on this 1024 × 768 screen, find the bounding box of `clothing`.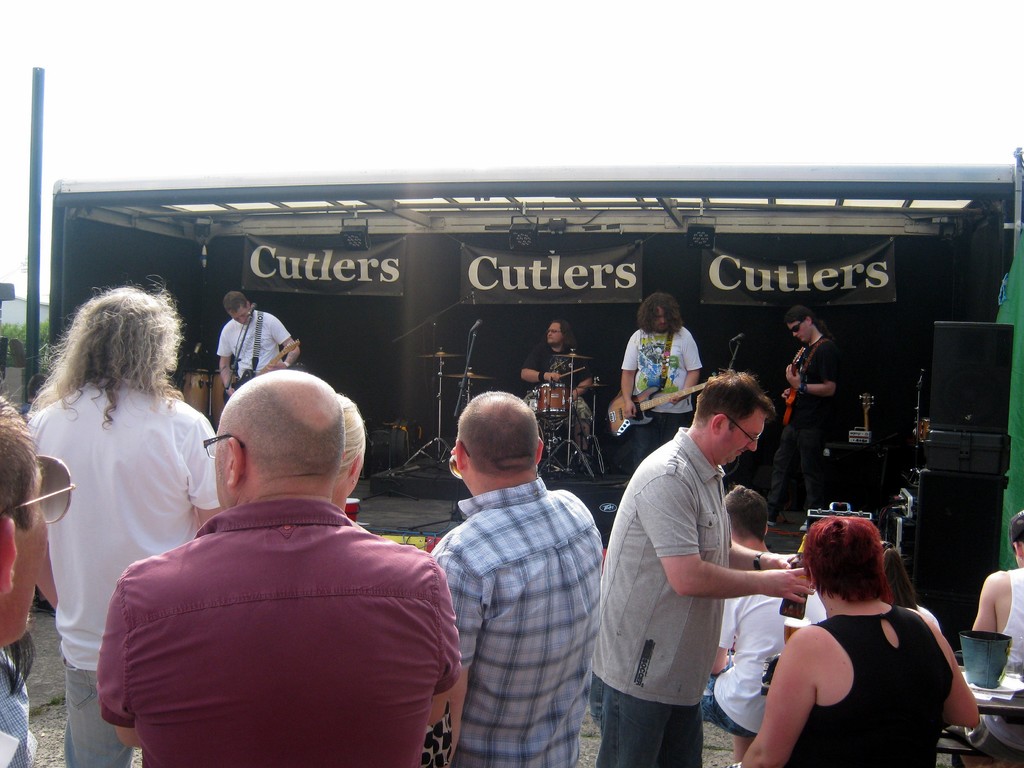
Bounding box: x1=767, y1=336, x2=847, y2=527.
